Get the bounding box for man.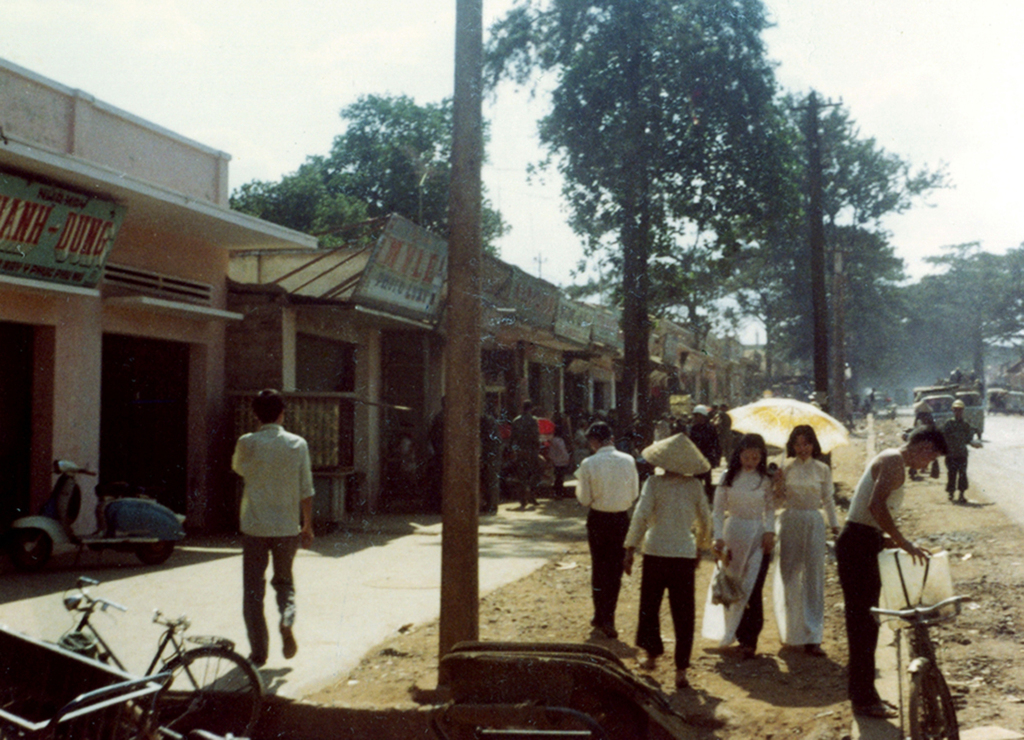
bbox(511, 396, 546, 504).
